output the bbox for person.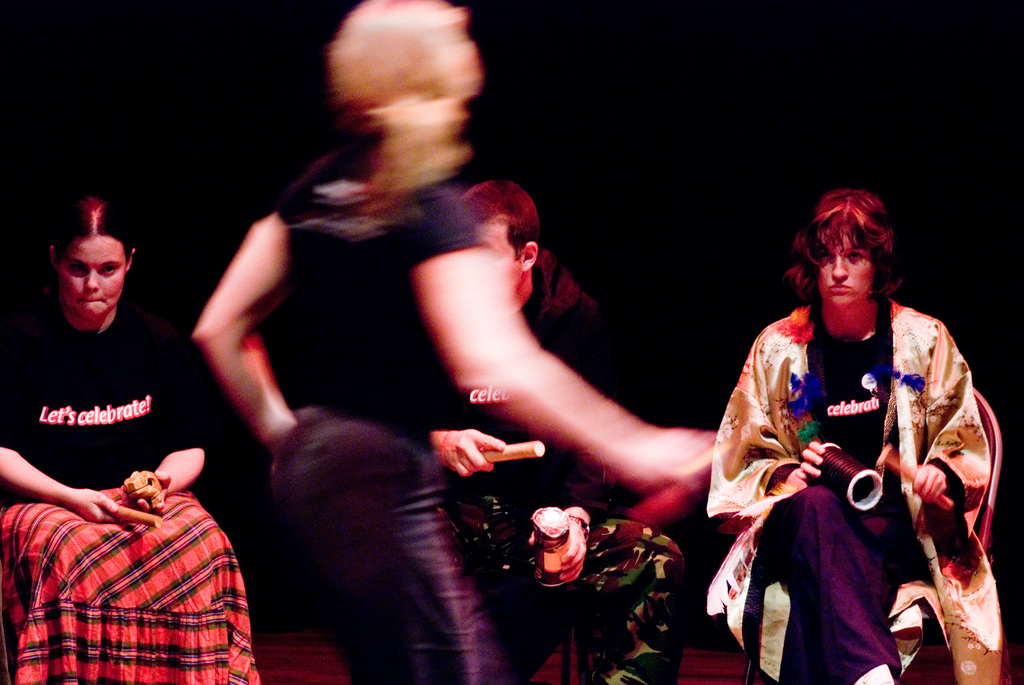
{"left": 721, "top": 178, "right": 992, "bottom": 684}.
